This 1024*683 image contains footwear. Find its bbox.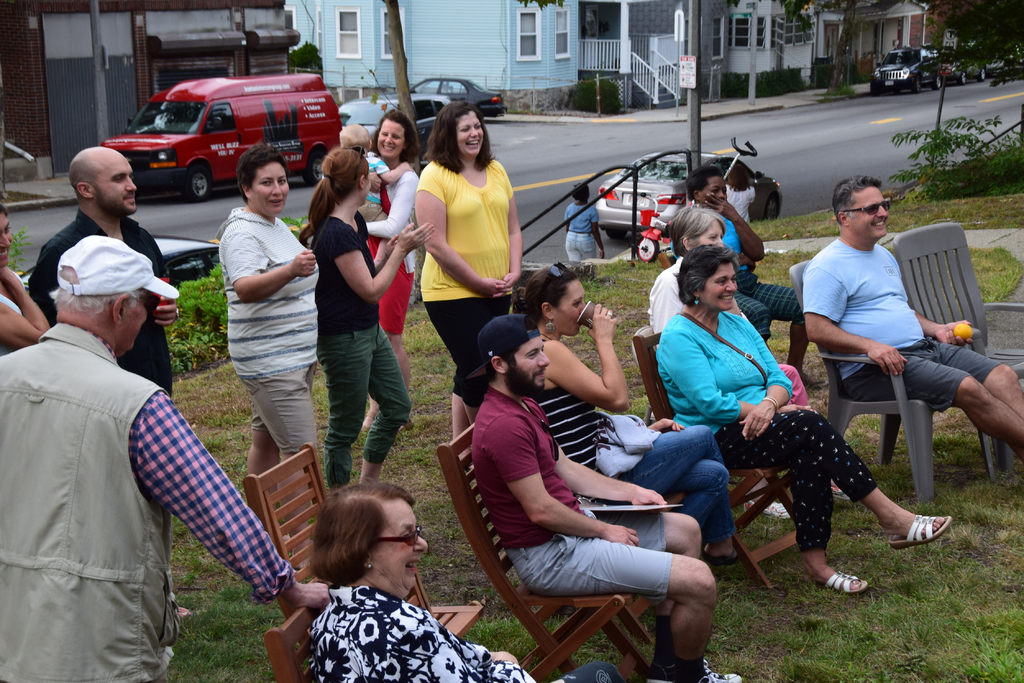
(807, 374, 829, 389).
